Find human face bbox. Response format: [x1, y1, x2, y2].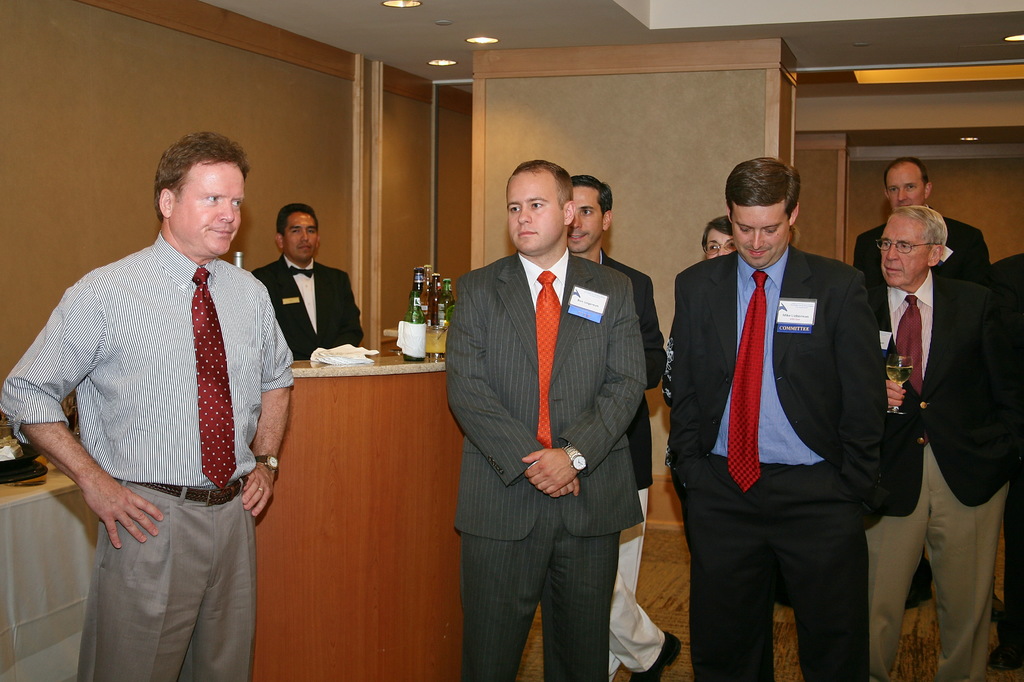
[883, 219, 929, 282].
